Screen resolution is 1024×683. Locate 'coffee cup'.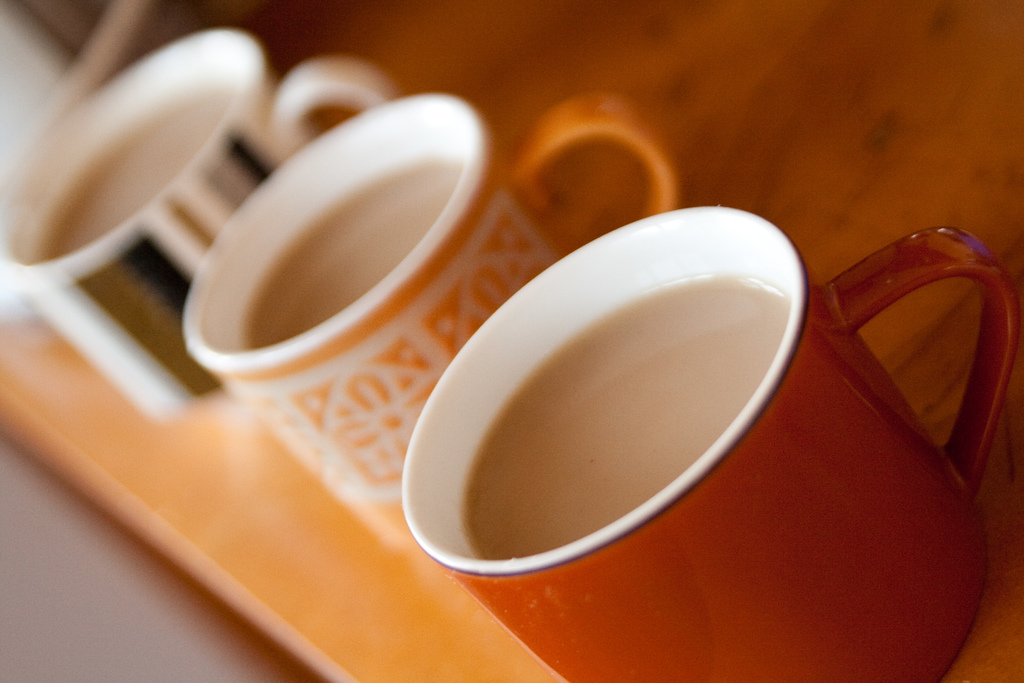
region(179, 90, 683, 556).
